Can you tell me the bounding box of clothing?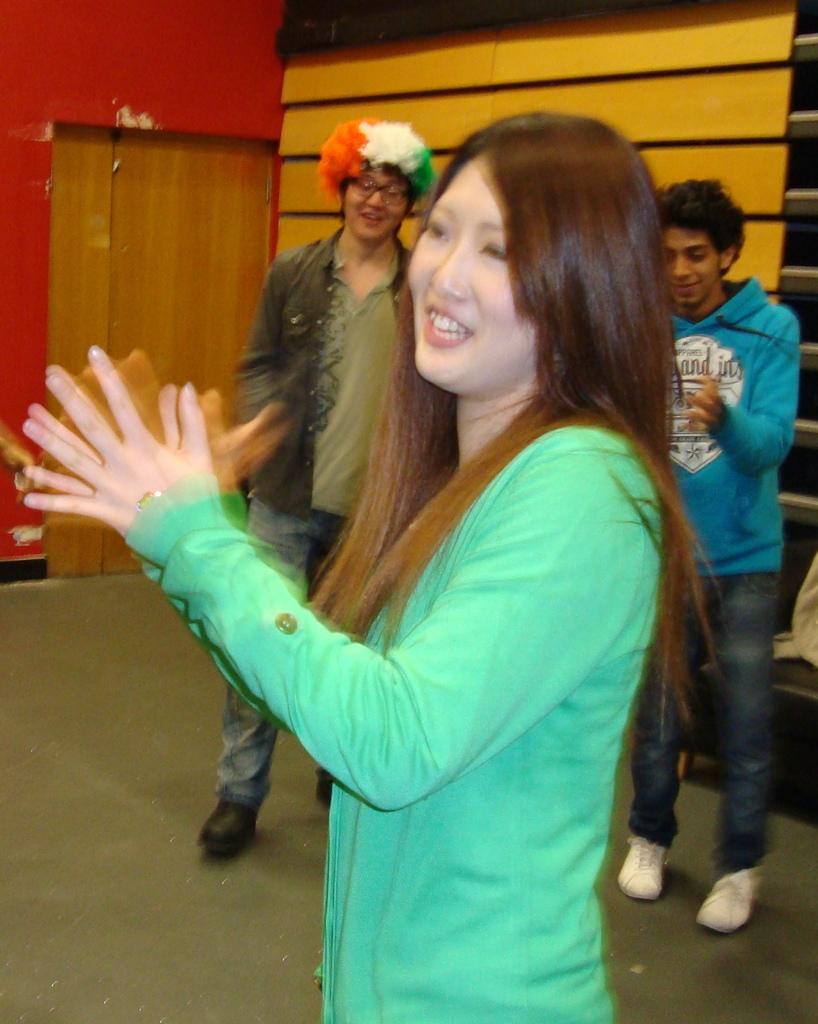
{"left": 235, "top": 221, "right": 406, "bottom": 505}.
